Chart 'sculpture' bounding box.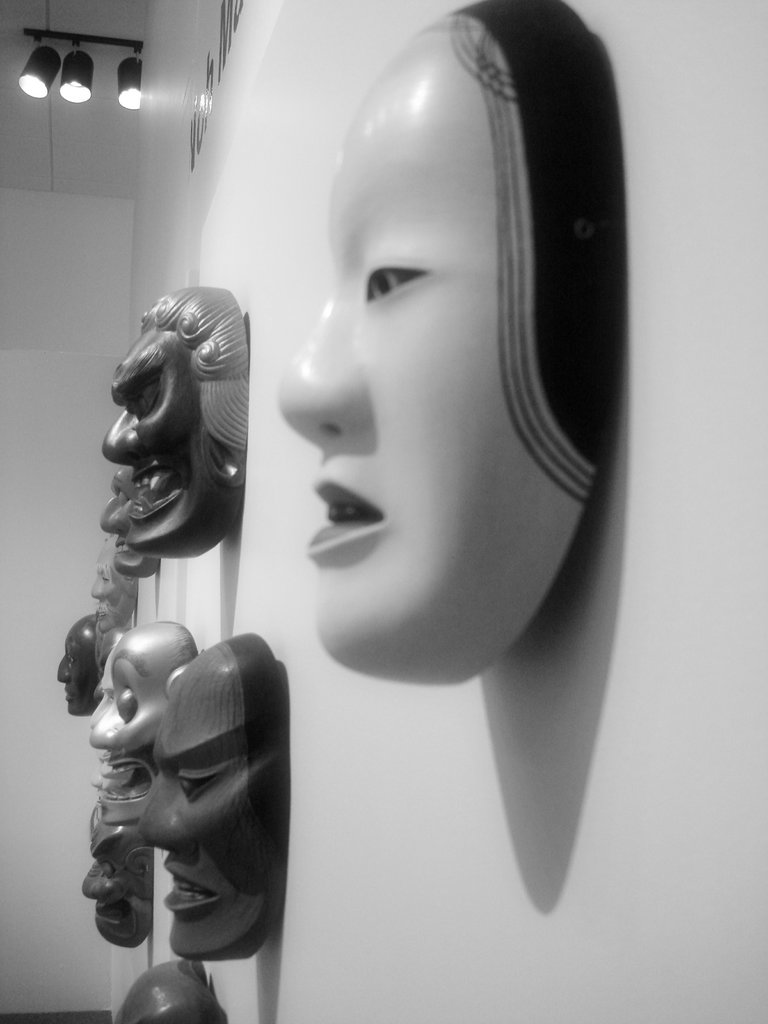
Charted: {"x1": 102, "y1": 959, "x2": 233, "y2": 1023}.
